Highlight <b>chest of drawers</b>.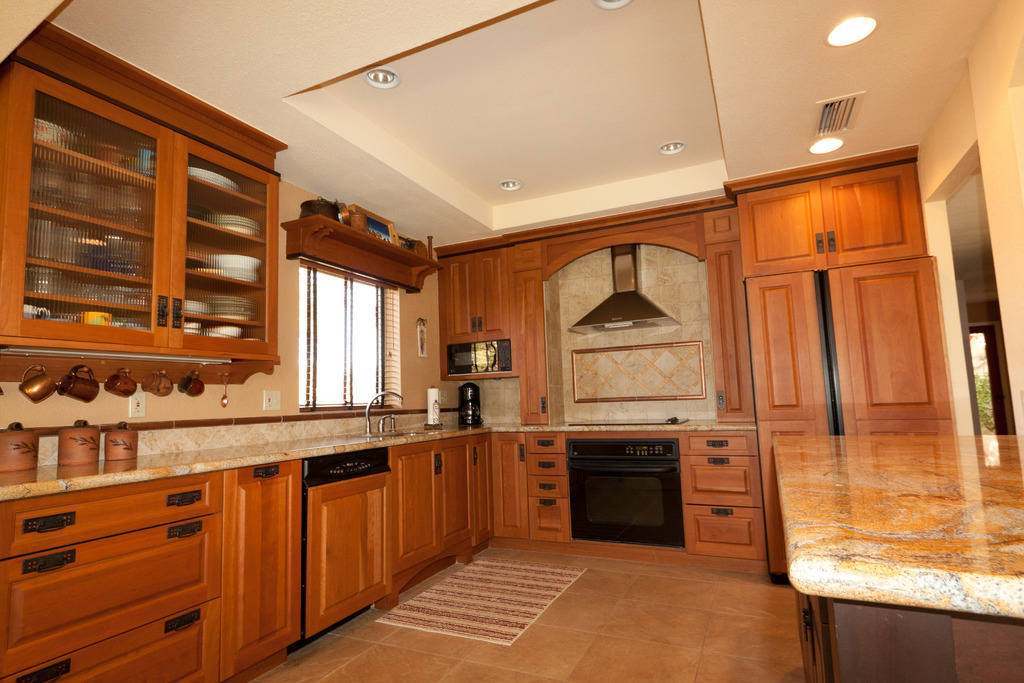
Highlighted region: rect(524, 432, 767, 562).
